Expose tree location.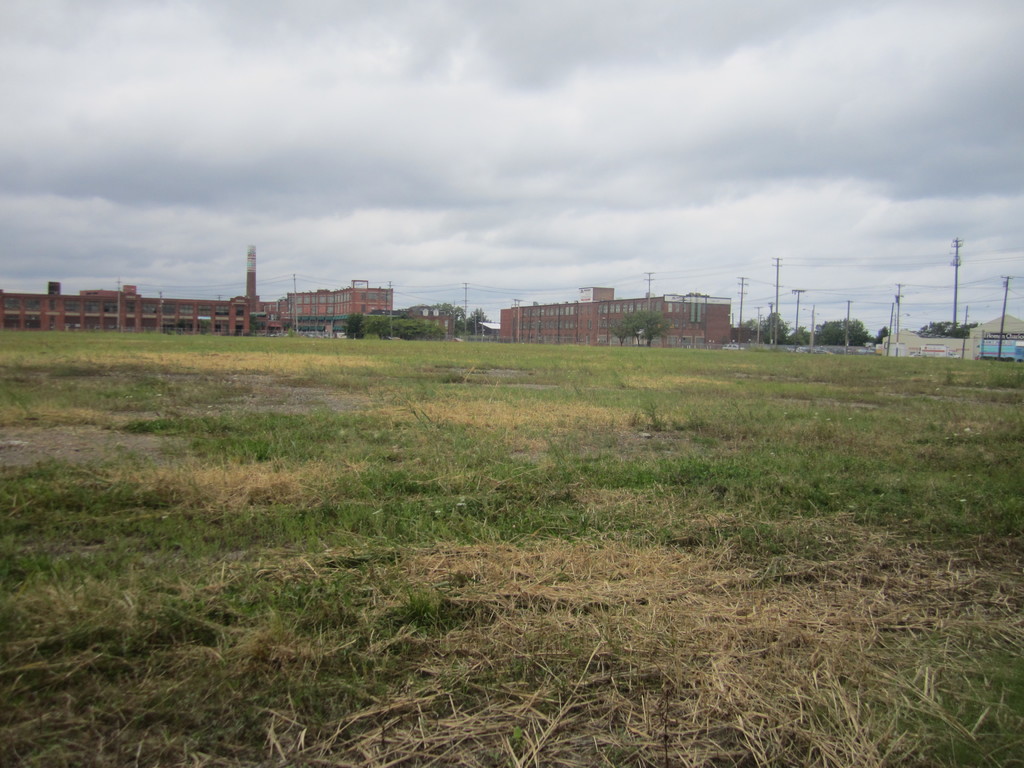
Exposed at bbox=(614, 314, 663, 344).
